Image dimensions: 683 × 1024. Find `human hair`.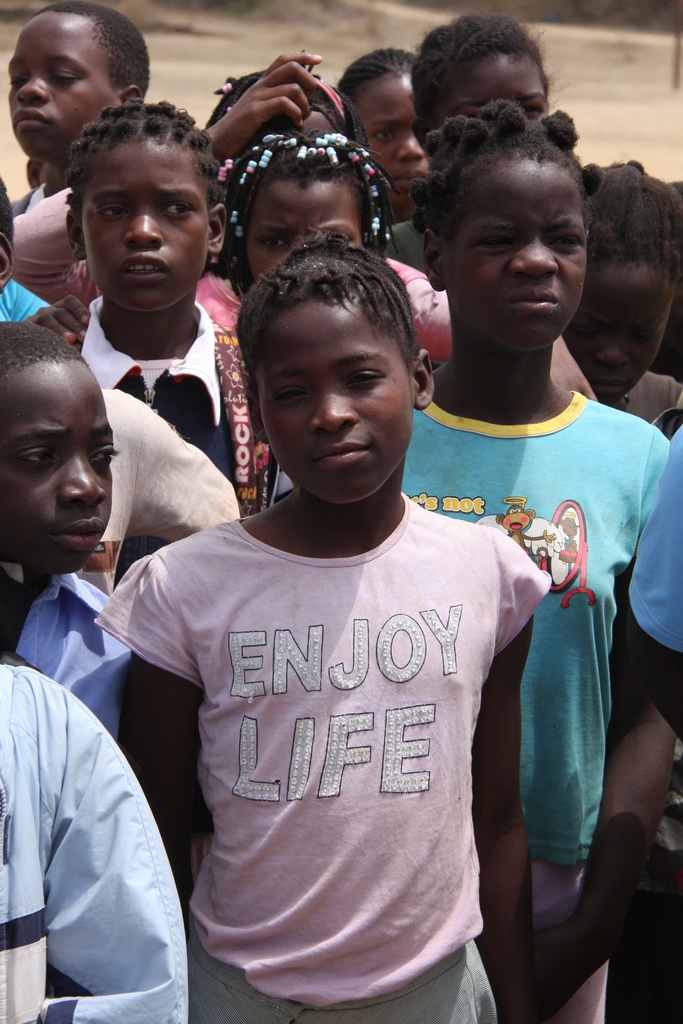
box=[31, 0, 150, 108].
